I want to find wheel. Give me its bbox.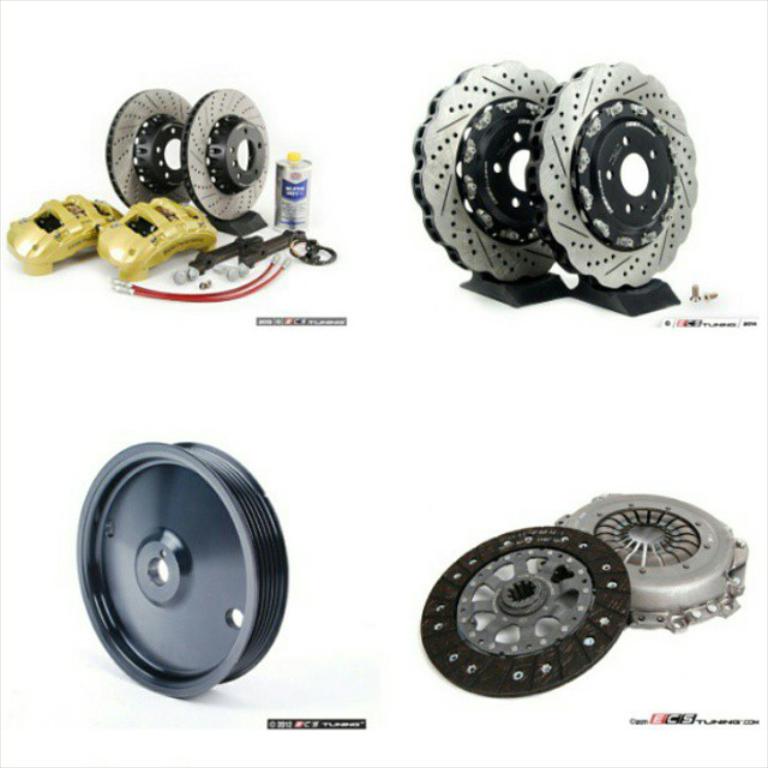
[522,61,703,293].
